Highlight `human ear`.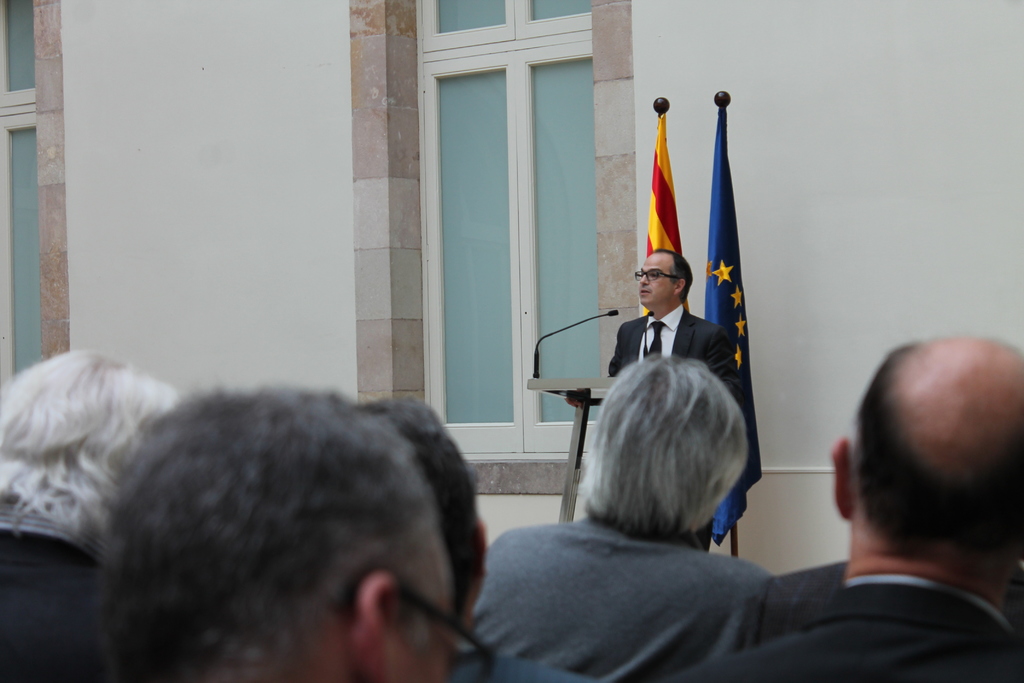
Highlighted region: Rect(834, 436, 850, 525).
